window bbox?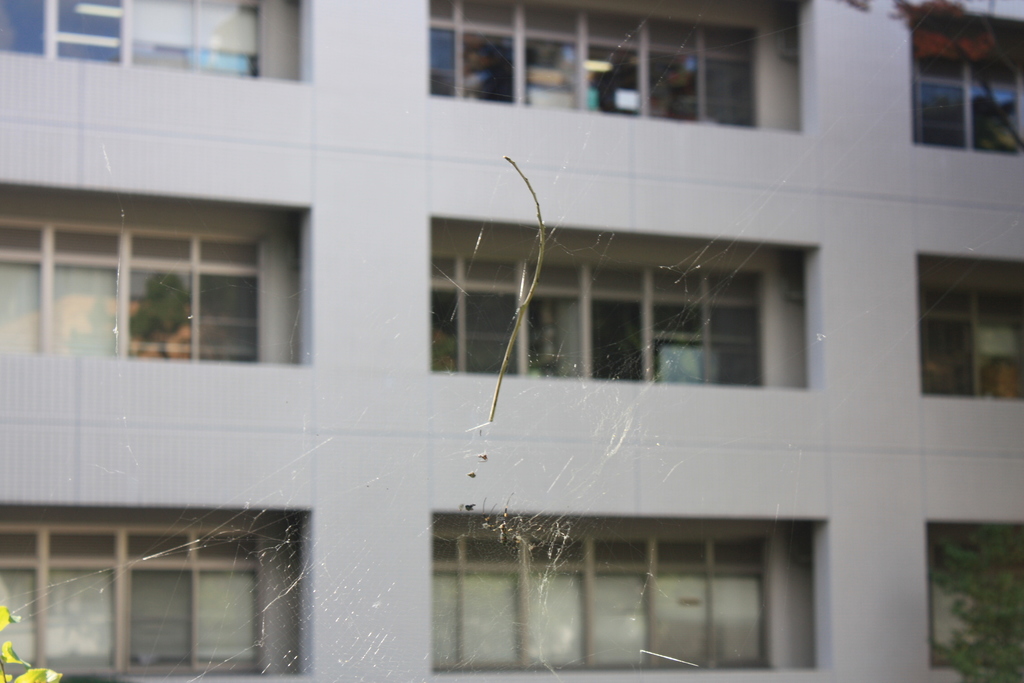
[431,0,806,136]
